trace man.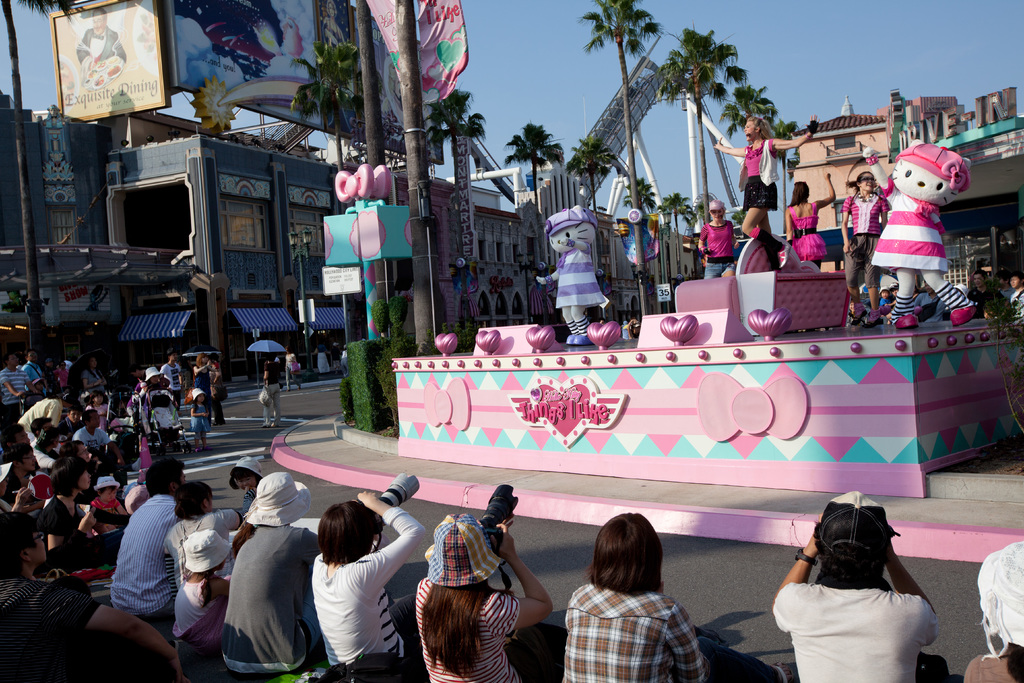
Traced to 769 488 940 682.
